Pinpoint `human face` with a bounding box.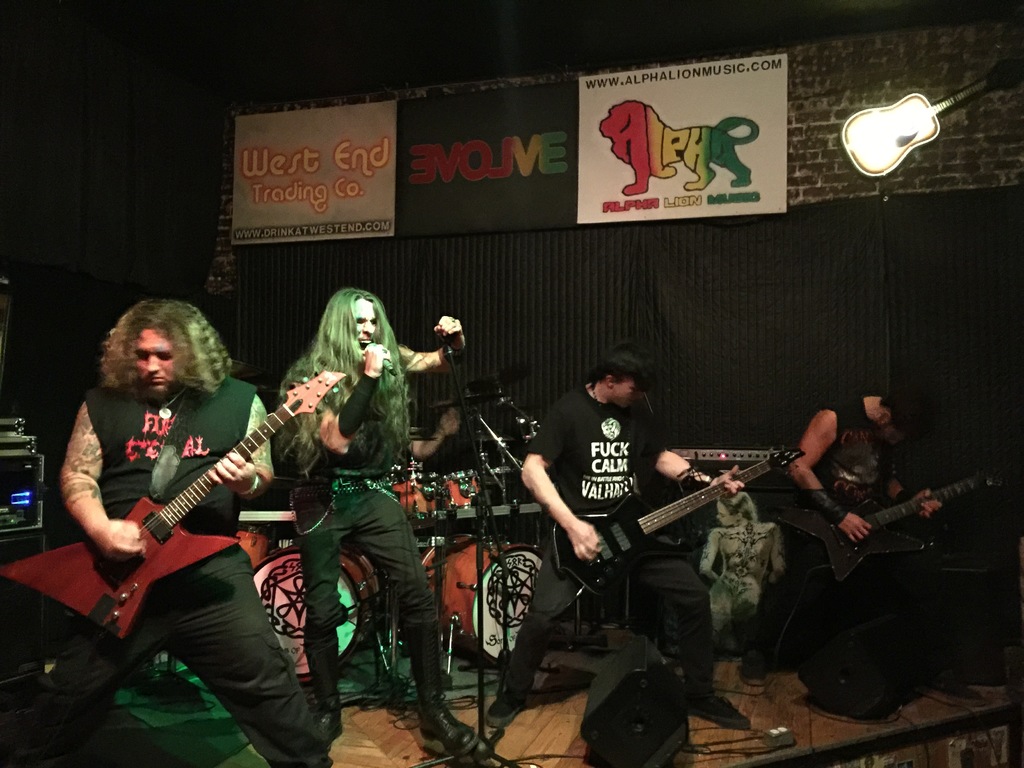
bbox=[355, 298, 378, 362].
